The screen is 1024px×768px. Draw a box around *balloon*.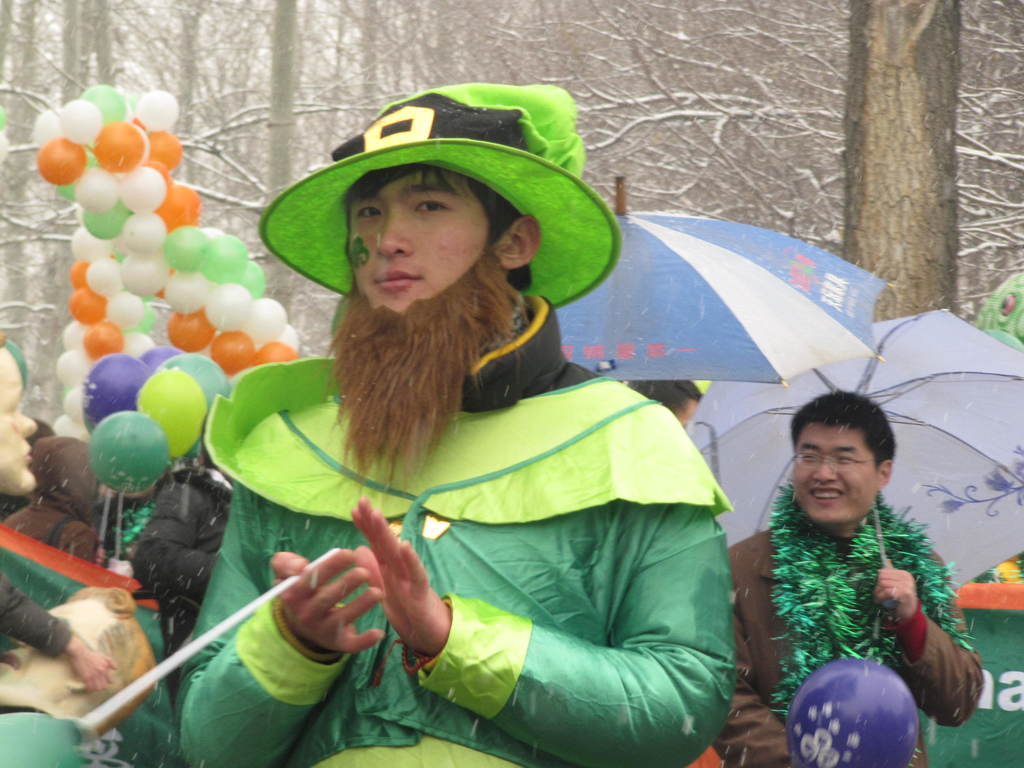
x1=0, y1=712, x2=79, y2=767.
